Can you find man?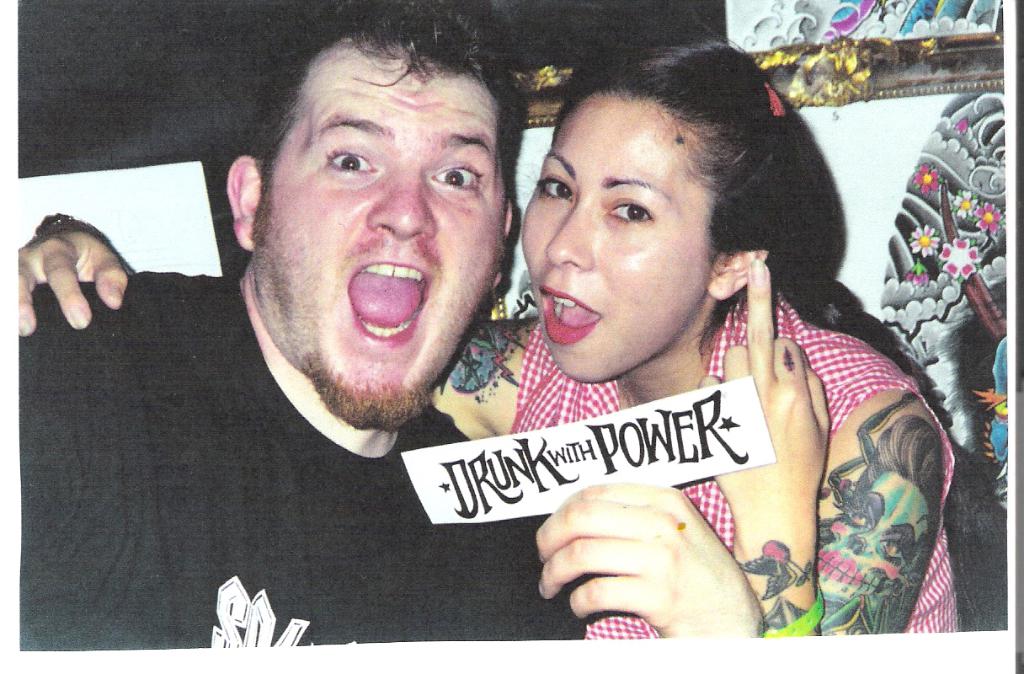
Yes, bounding box: x1=19 y1=0 x2=597 y2=643.
